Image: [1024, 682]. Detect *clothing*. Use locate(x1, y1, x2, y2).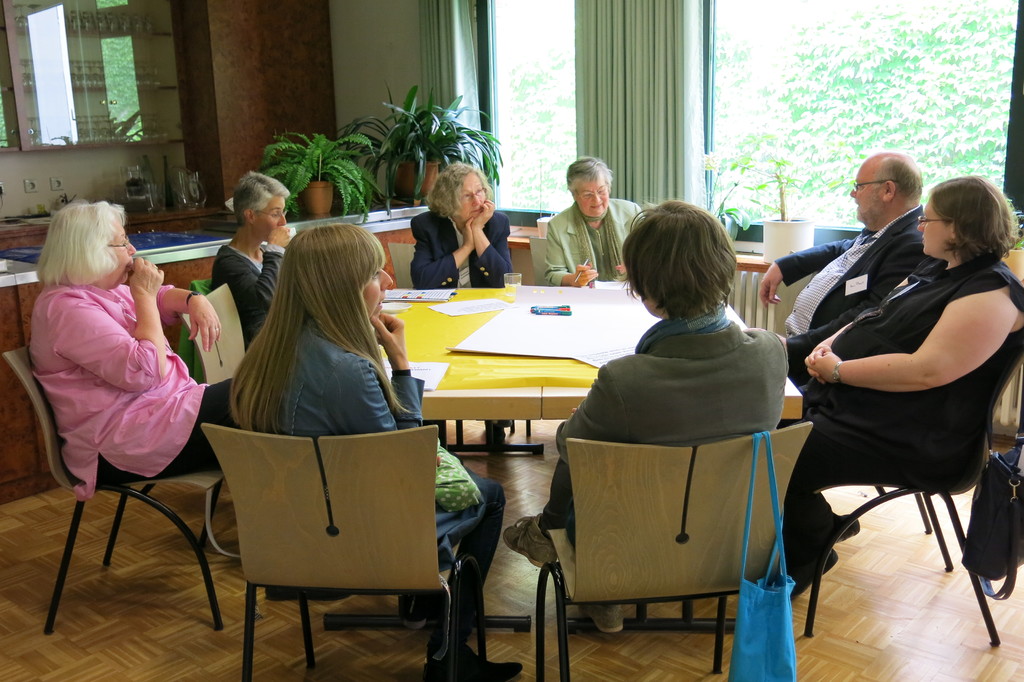
locate(778, 207, 920, 338).
